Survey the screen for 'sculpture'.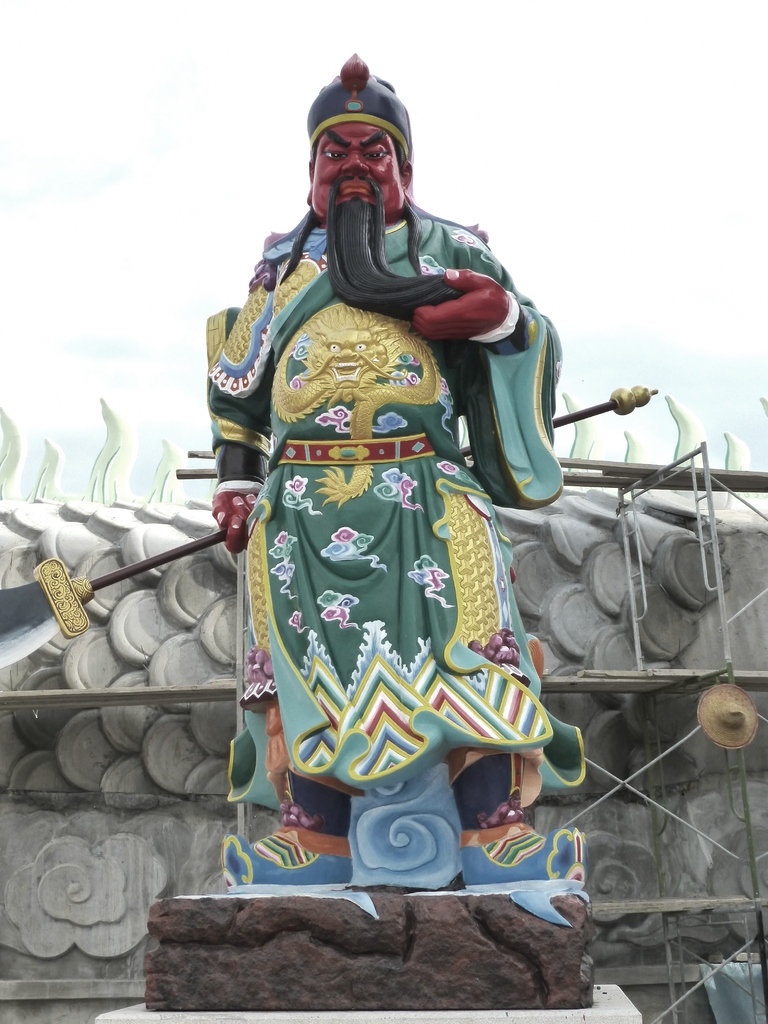
Survey found: bbox=[33, 48, 662, 894].
